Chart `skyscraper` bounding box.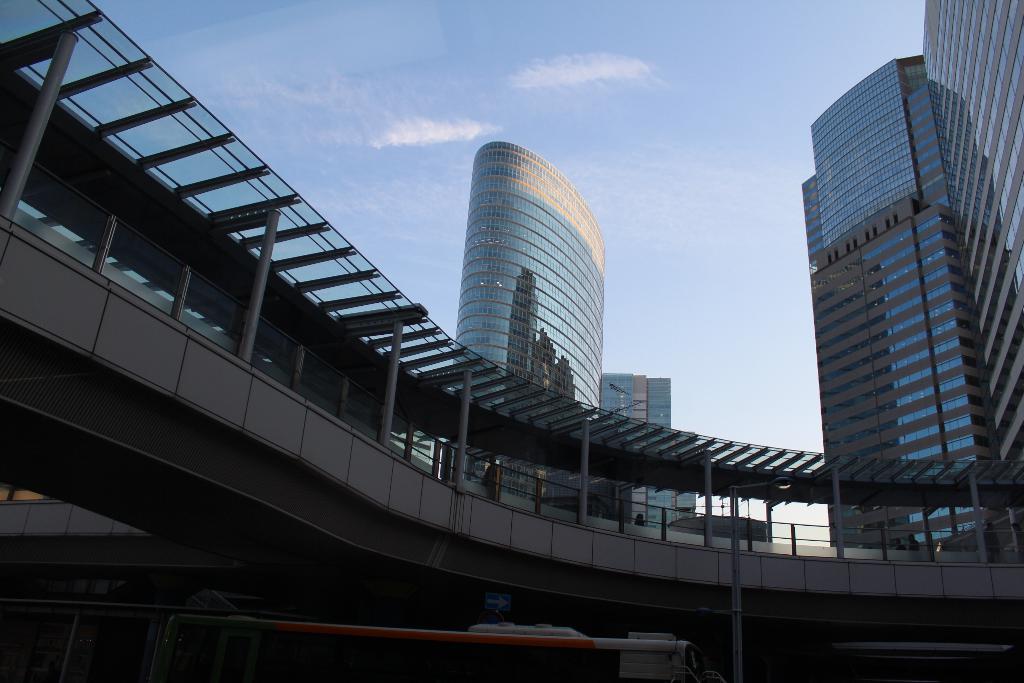
Charted: 433 126 623 436.
